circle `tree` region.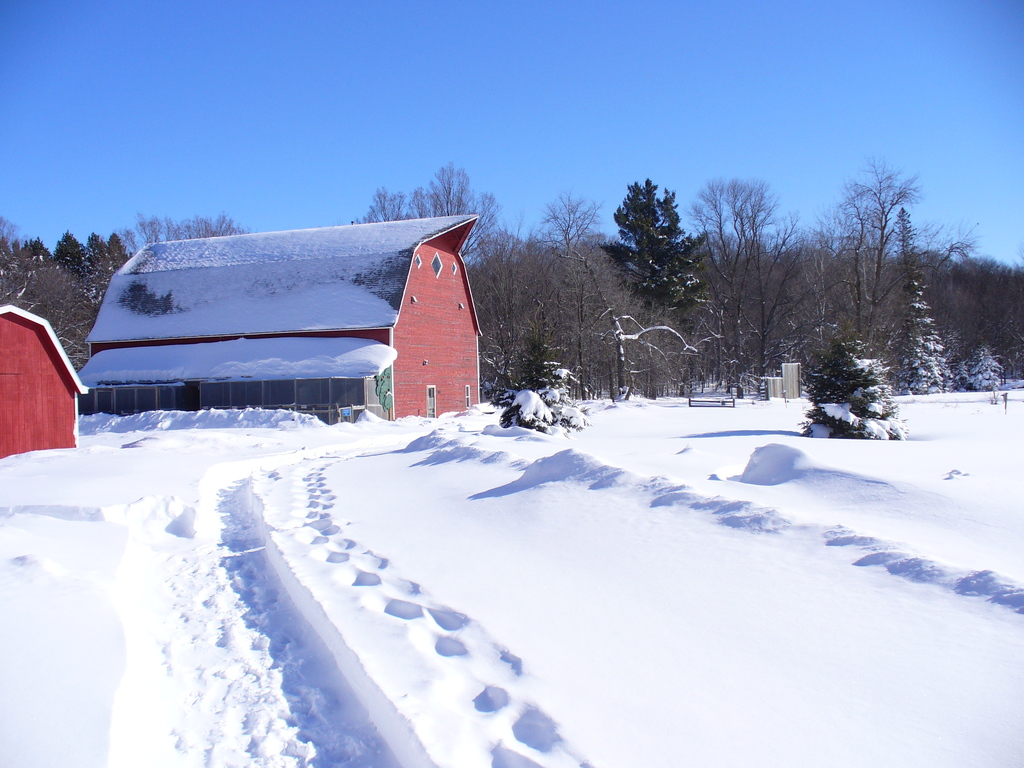
Region: bbox=(811, 358, 914, 437).
